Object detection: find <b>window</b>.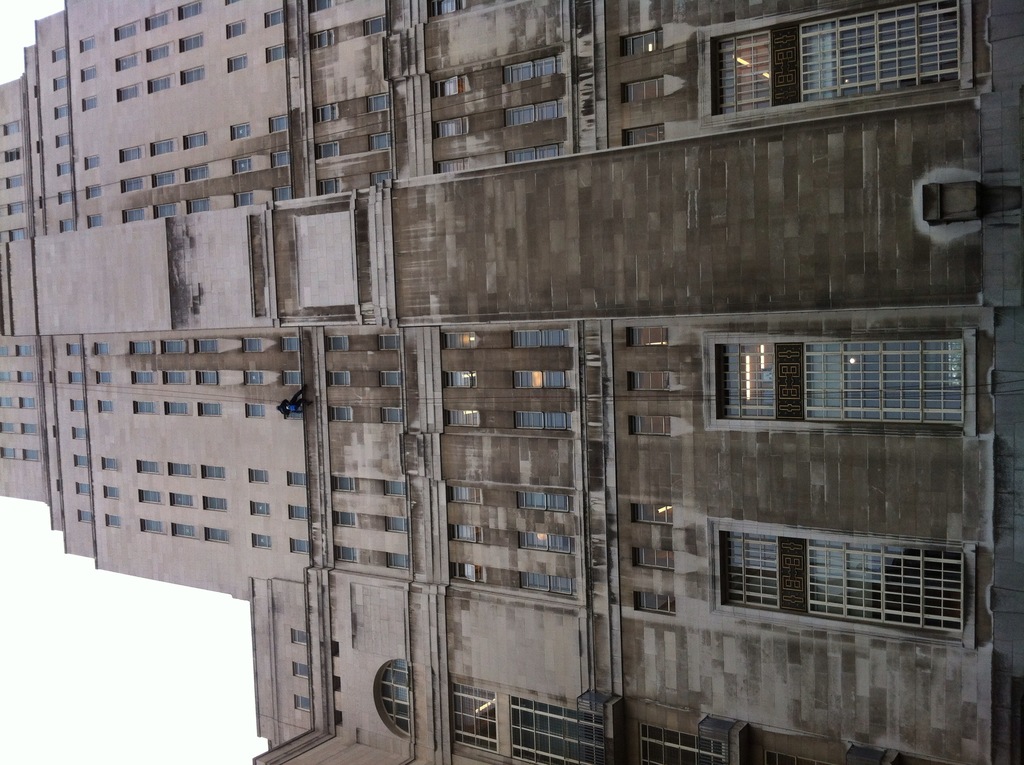
pyautogui.locateOnScreen(187, 165, 209, 184).
